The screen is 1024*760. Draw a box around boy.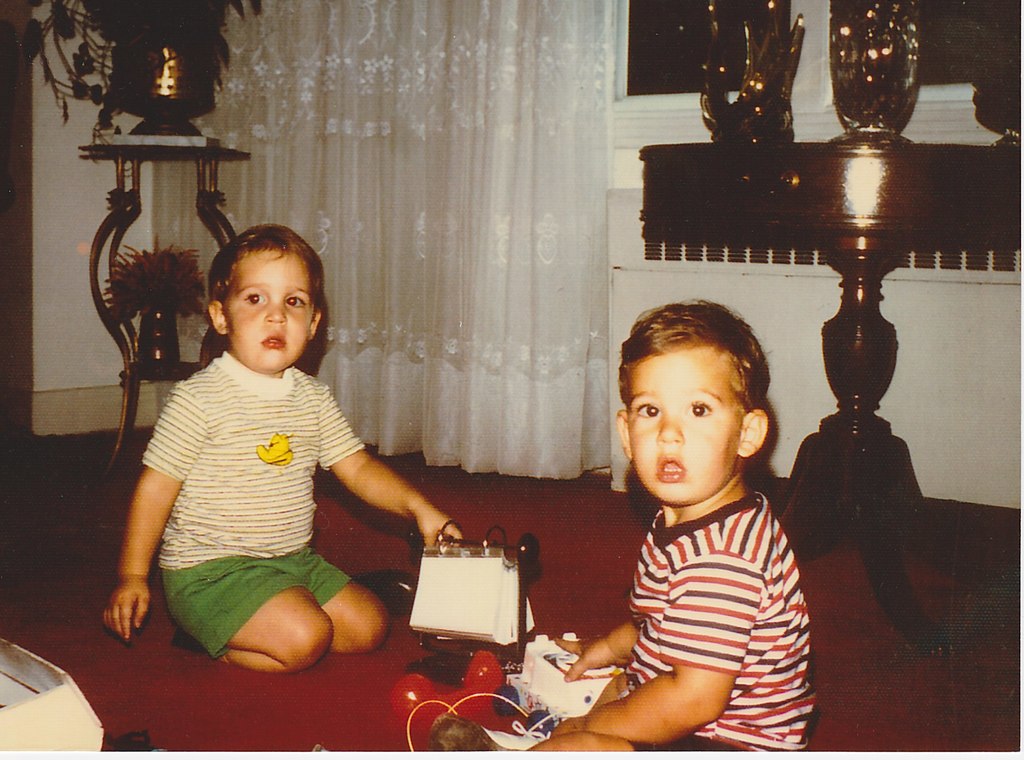
(582, 306, 829, 746).
